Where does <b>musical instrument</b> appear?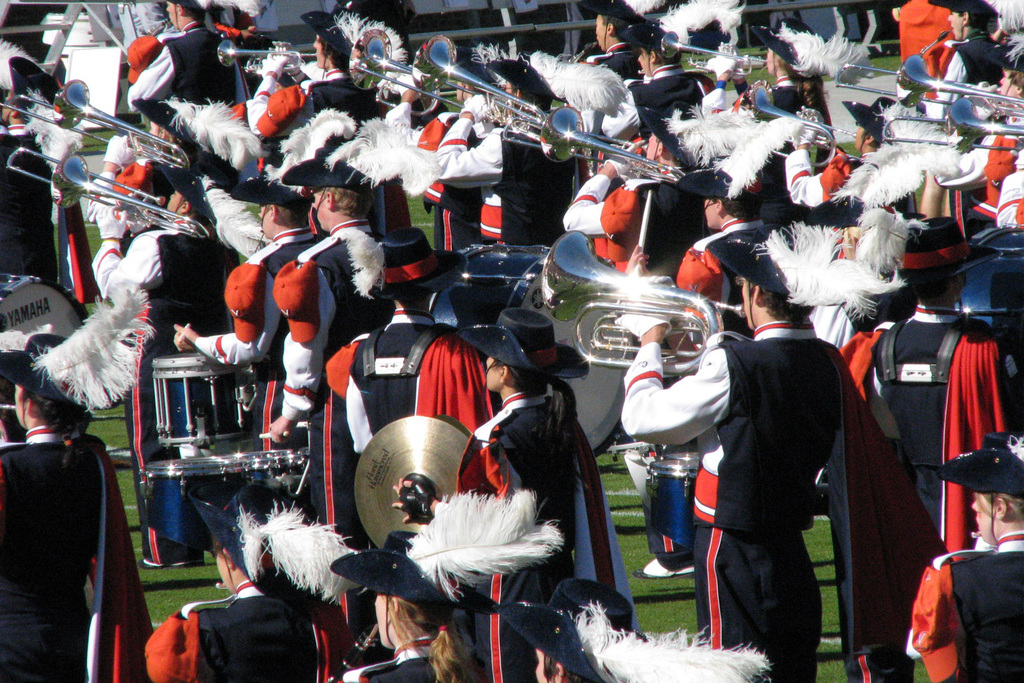
Appears at (535,229,756,378).
